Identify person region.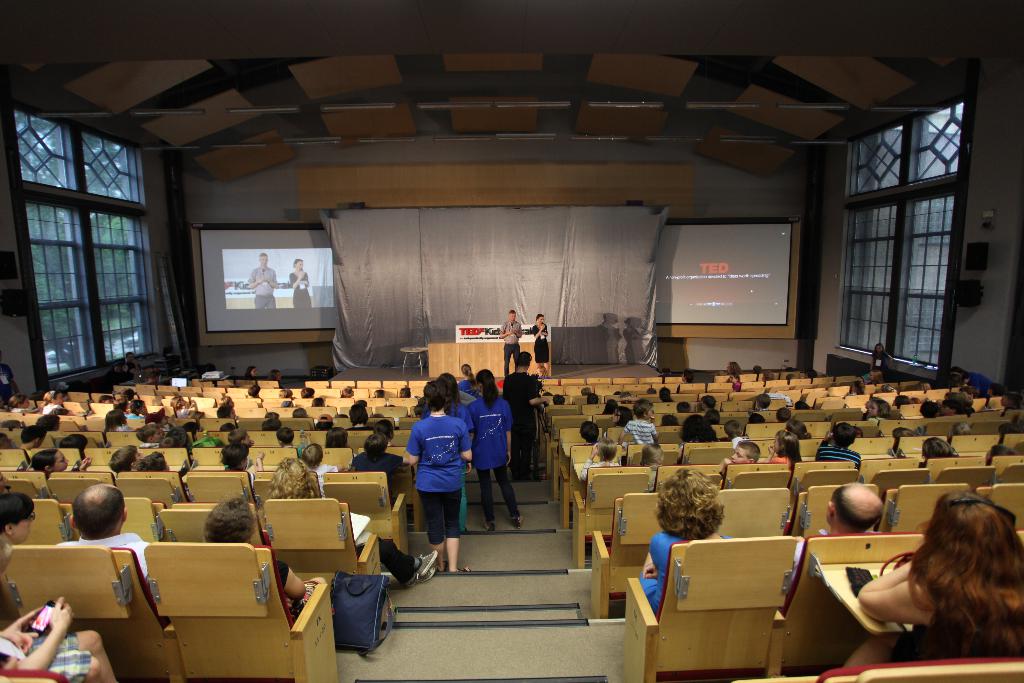
Region: box(247, 254, 278, 310).
